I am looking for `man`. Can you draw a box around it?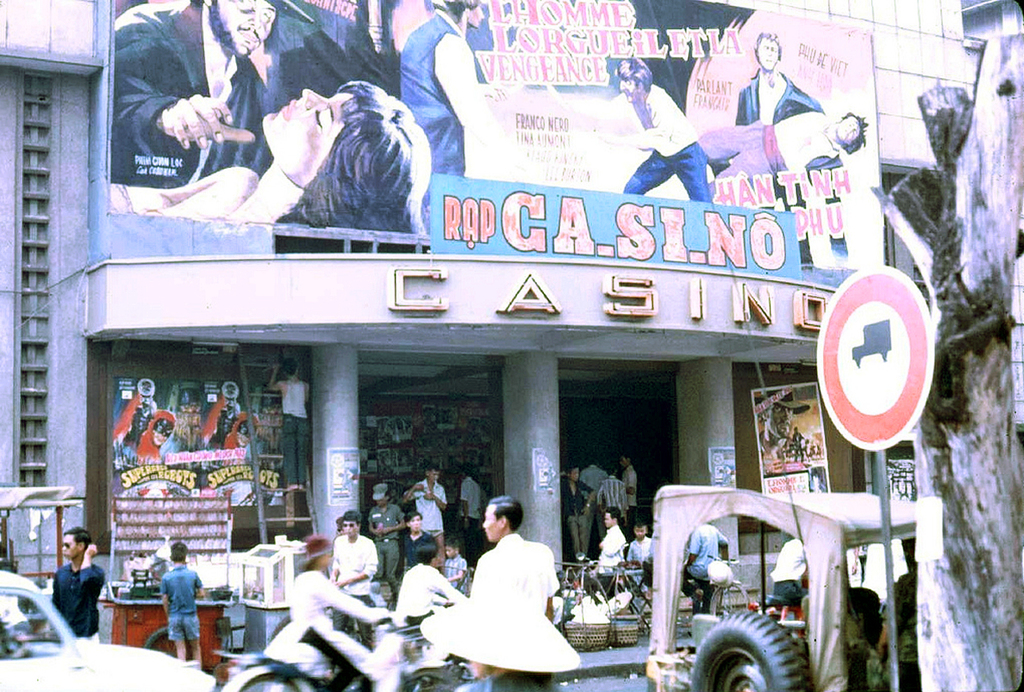
Sure, the bounding box is [469,495,561,624].
